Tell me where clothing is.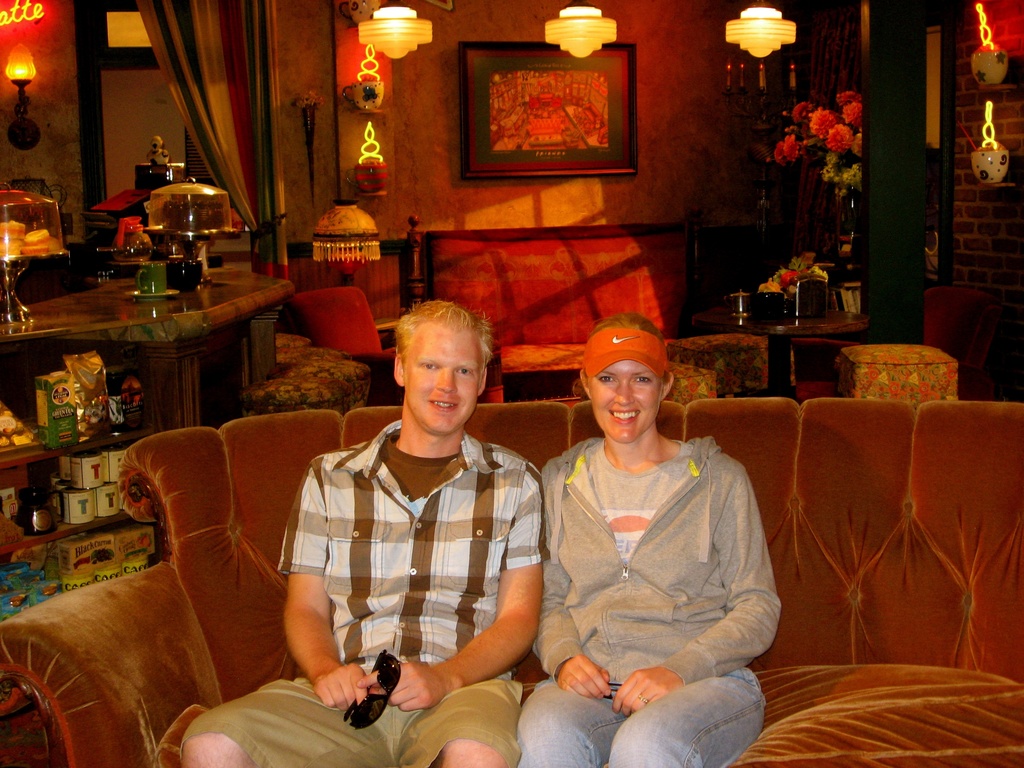
clothing is at (278,418,543,671).
